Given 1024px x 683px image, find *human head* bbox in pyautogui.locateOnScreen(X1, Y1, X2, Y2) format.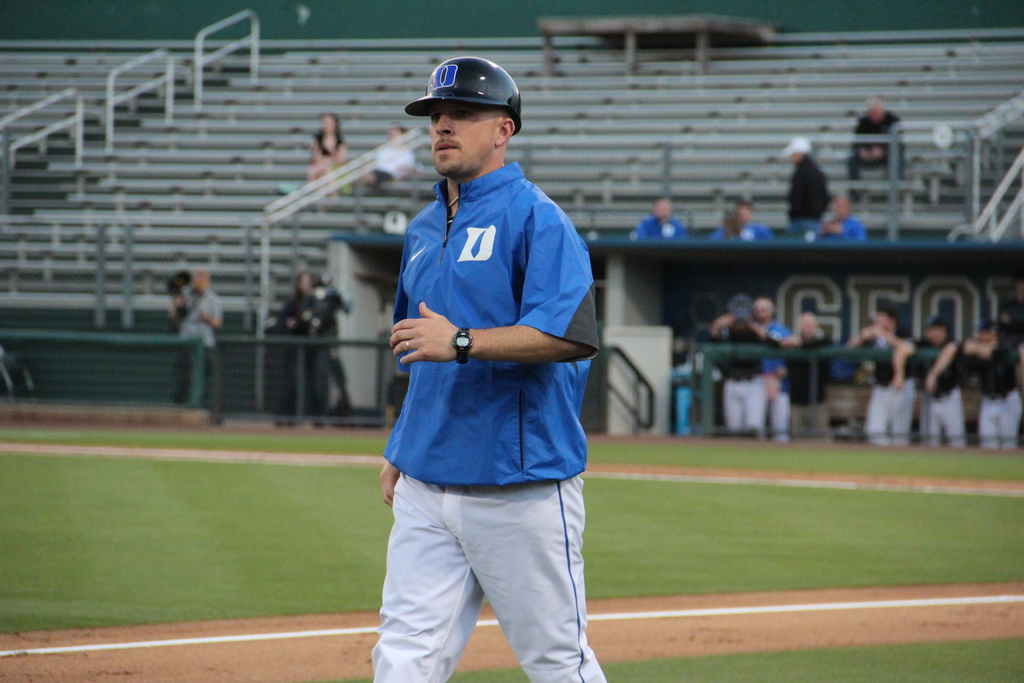
pyautogui.locateOnScreen(193, 268, 211, 293).
